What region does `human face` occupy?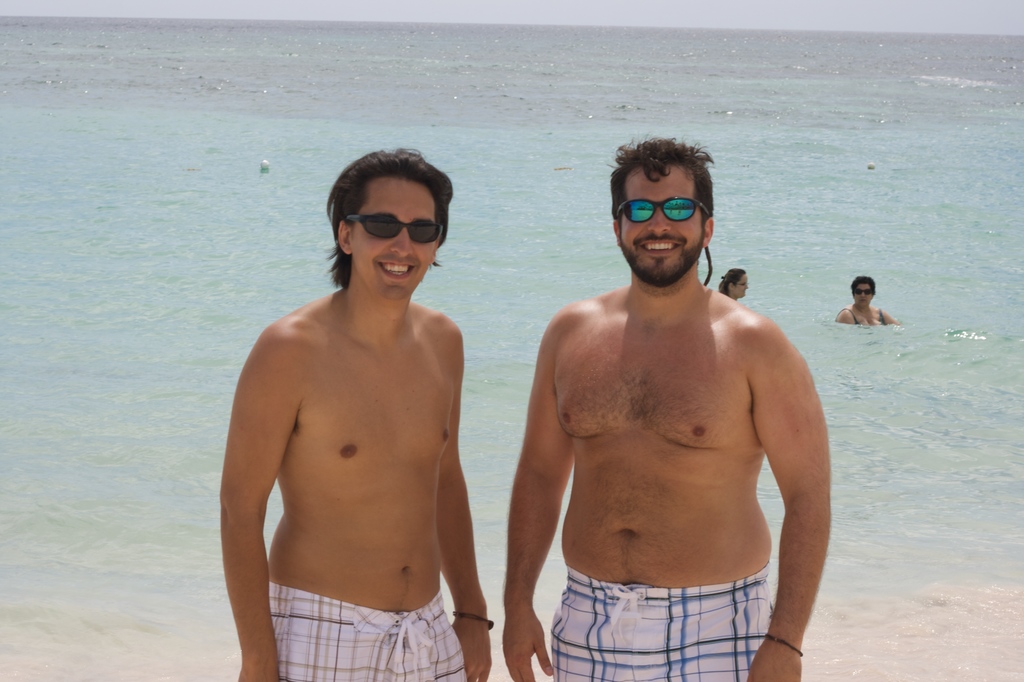
{"left": 620, "top": 166, "right": 705, "bottom": 282}.
